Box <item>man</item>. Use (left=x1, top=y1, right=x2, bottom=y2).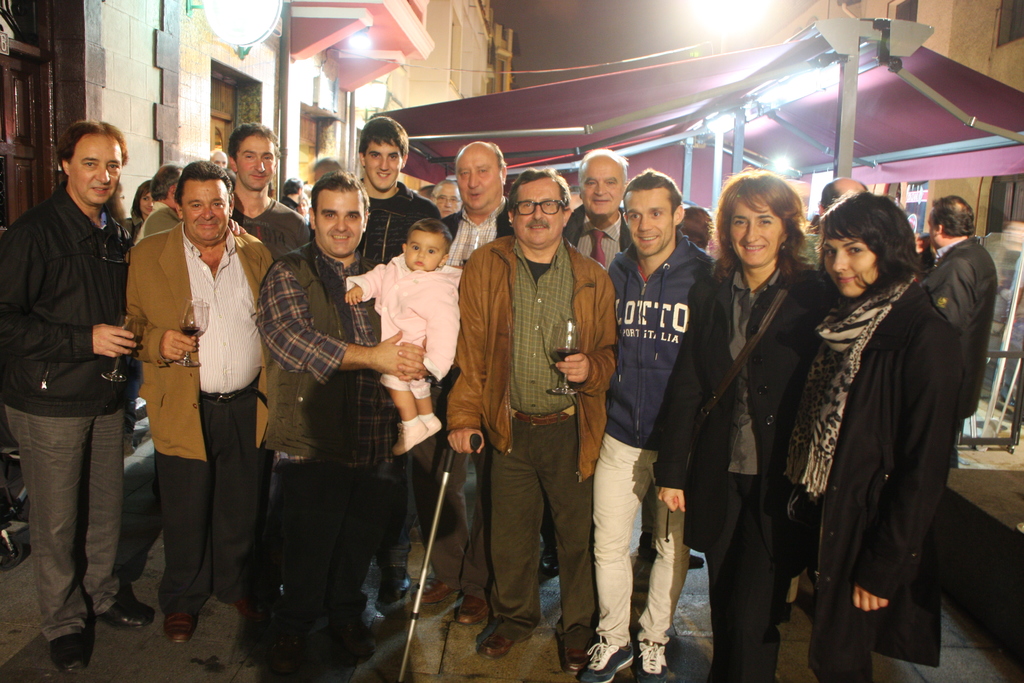
(left=8, top=104, right=154, bottom=654).
